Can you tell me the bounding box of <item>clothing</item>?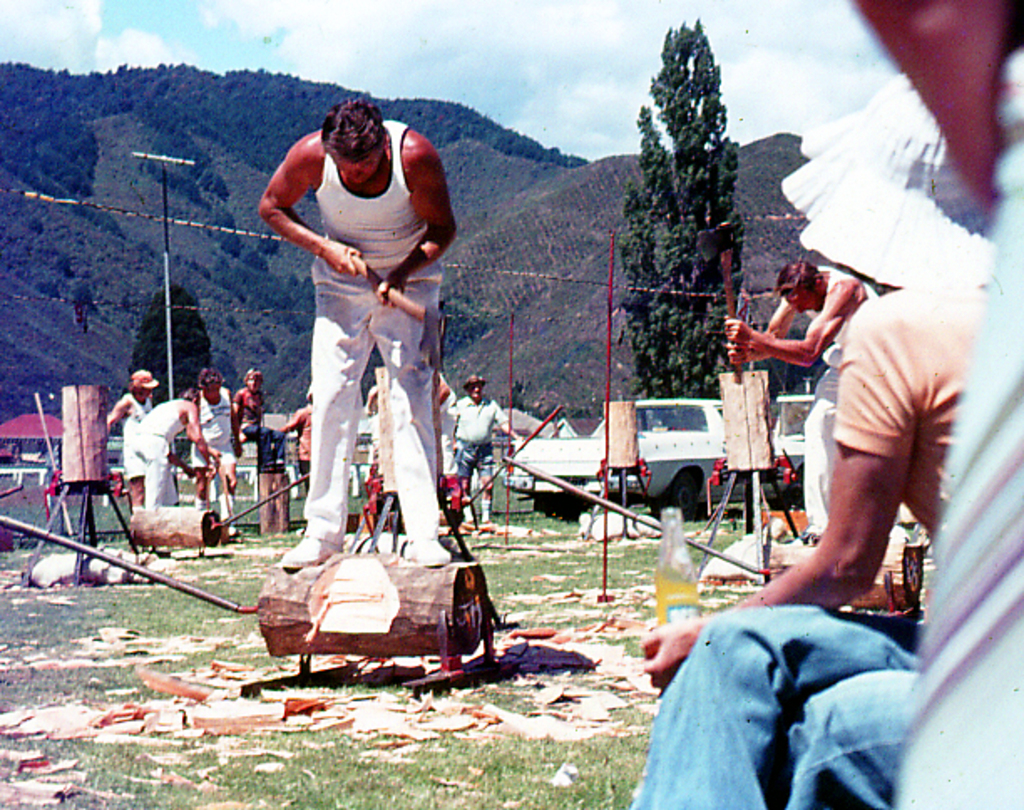
region(236, 383, 286, 470).
